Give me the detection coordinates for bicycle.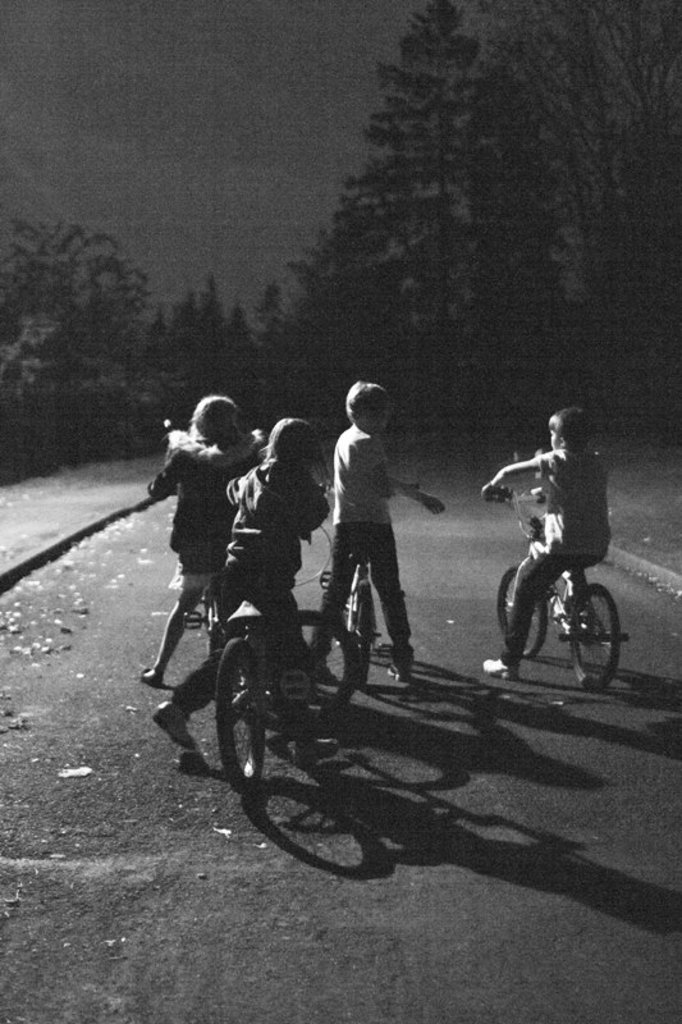
<bbox>210, 488, 362, 791</bbox>.
